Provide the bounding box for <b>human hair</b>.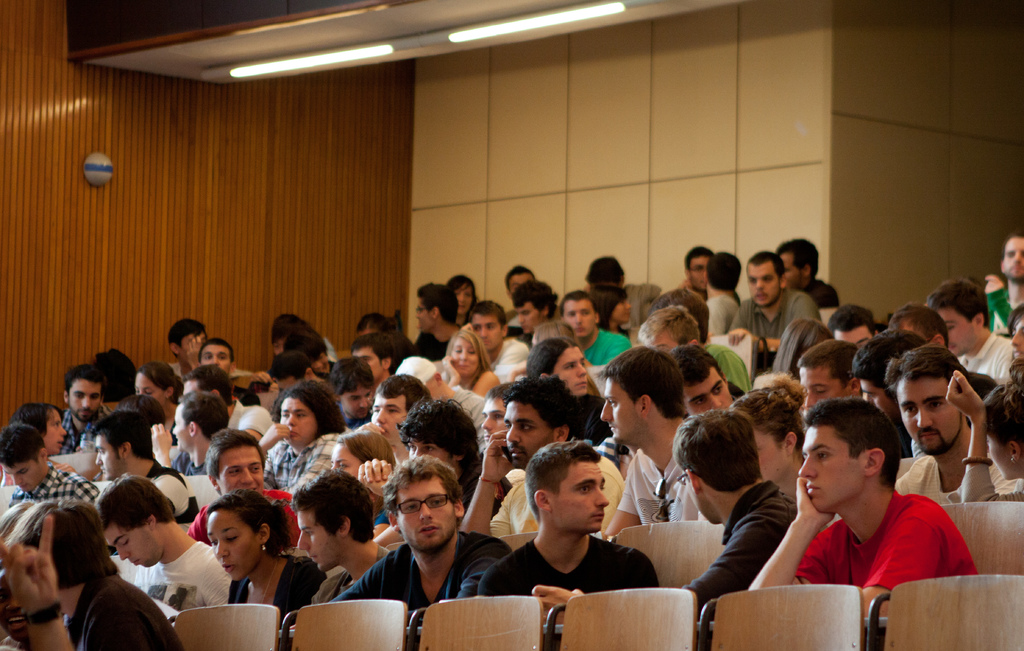
Rect(93, 345, 141, 391).
